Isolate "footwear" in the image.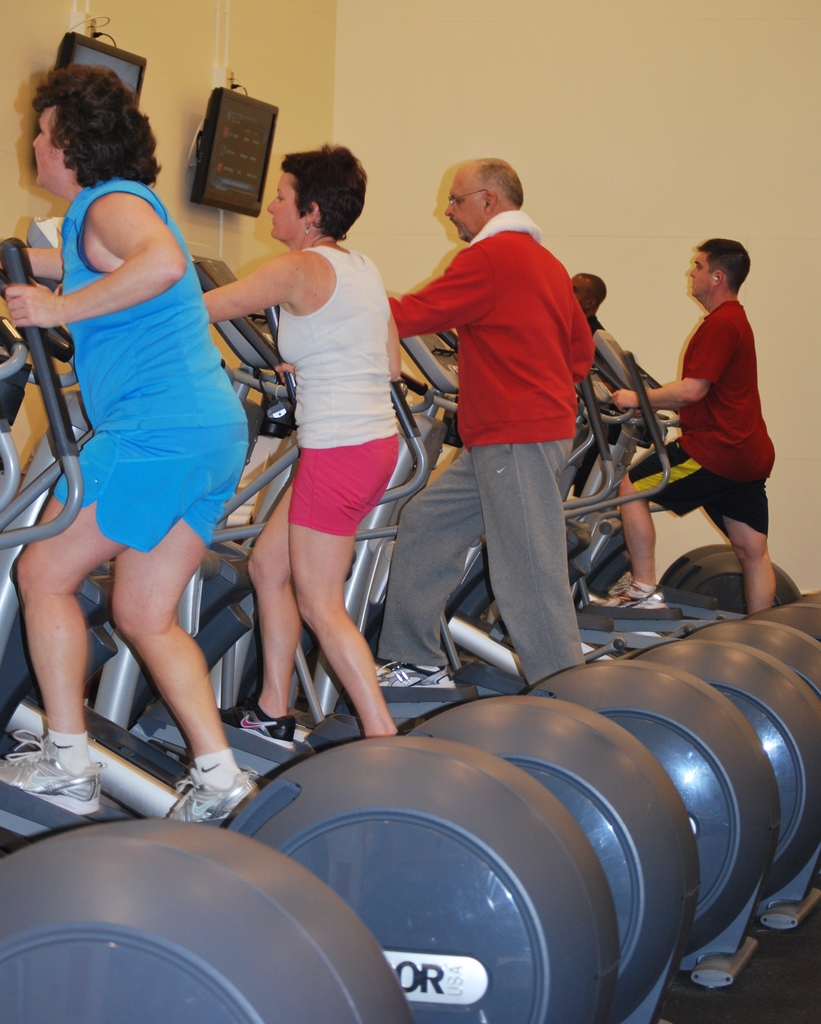
Isolated region: [x1=593, y1=573, x2=667, y2=614].
